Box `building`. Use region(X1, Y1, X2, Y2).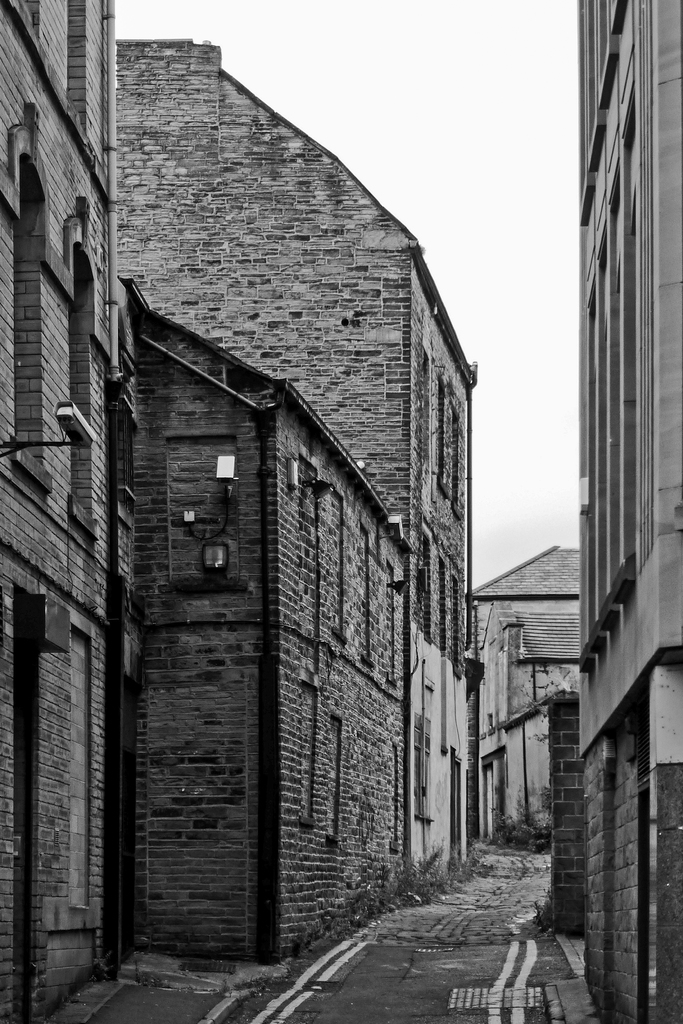
region(126, 278, 415, 967).
